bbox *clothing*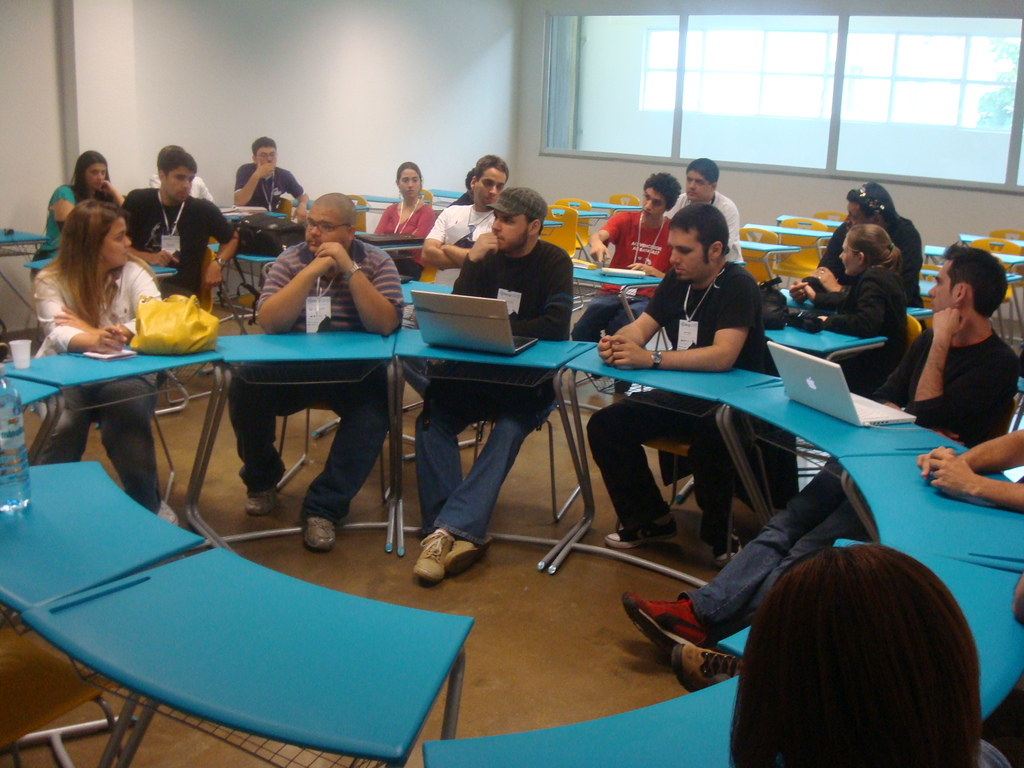
x1=190 y1=168 x2=216 y2=199
